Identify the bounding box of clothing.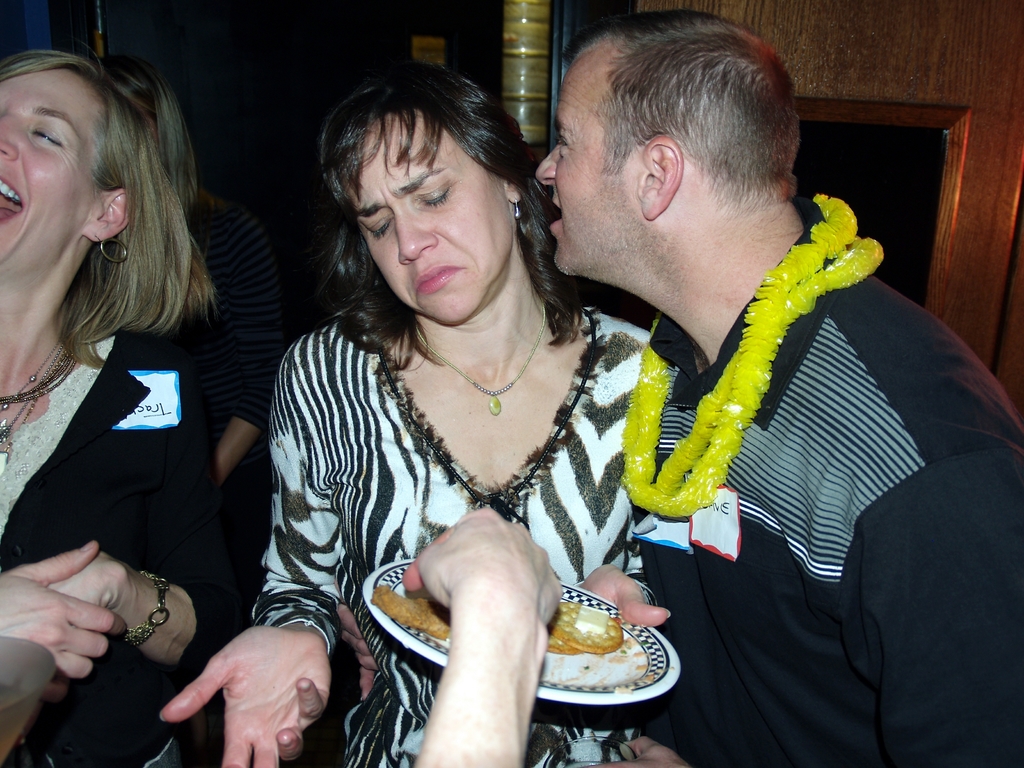
252:284:653:767.
